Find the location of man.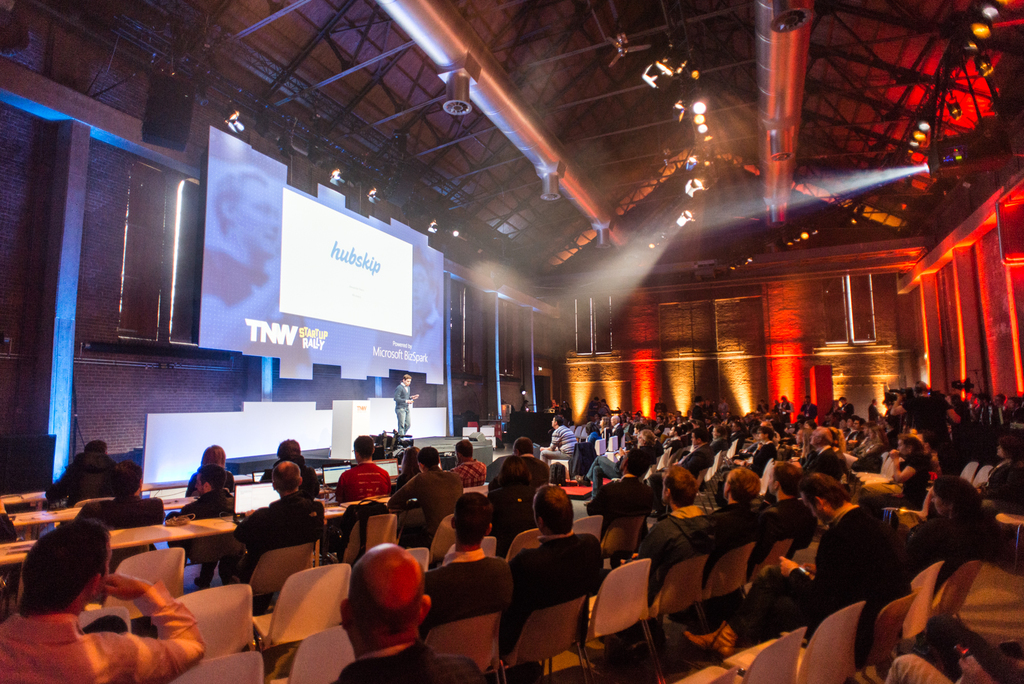
Location: (79, 463, 168, 533).
